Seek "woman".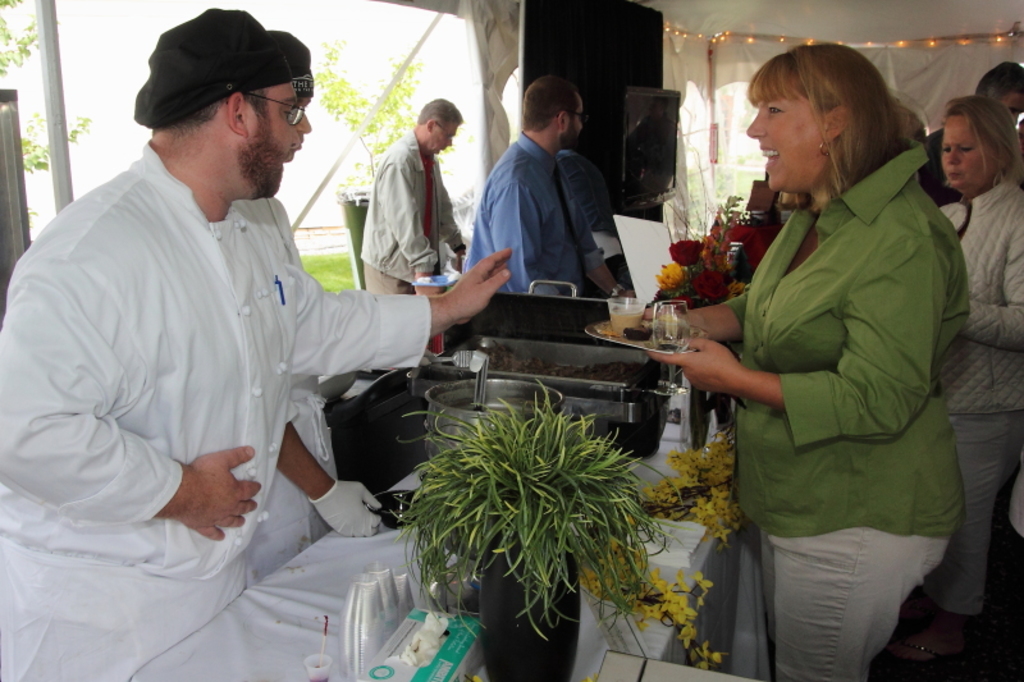
bbox(891, 91, 1023, 663).
